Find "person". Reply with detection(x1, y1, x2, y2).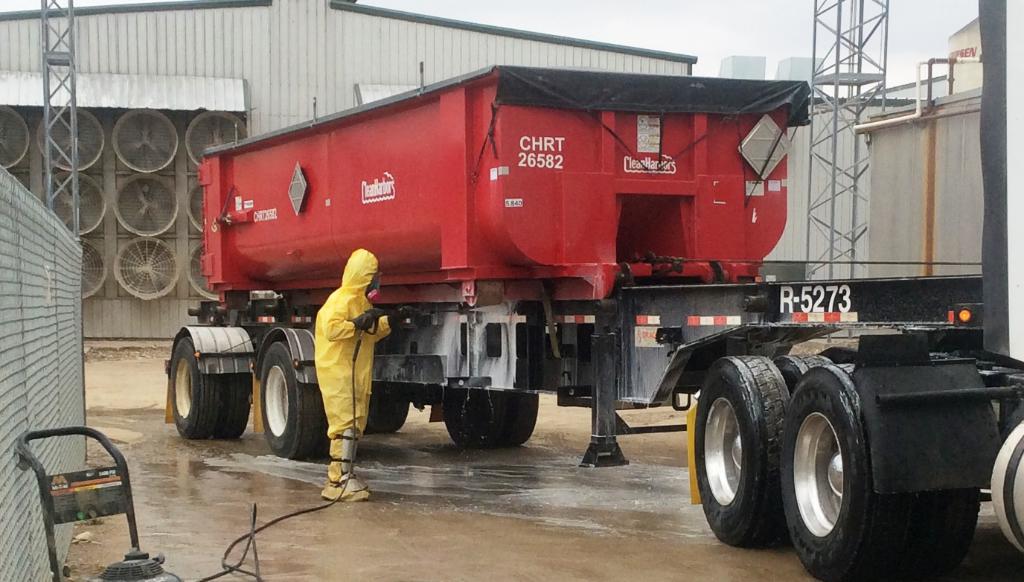
detection(304, 235, 382, 482).
